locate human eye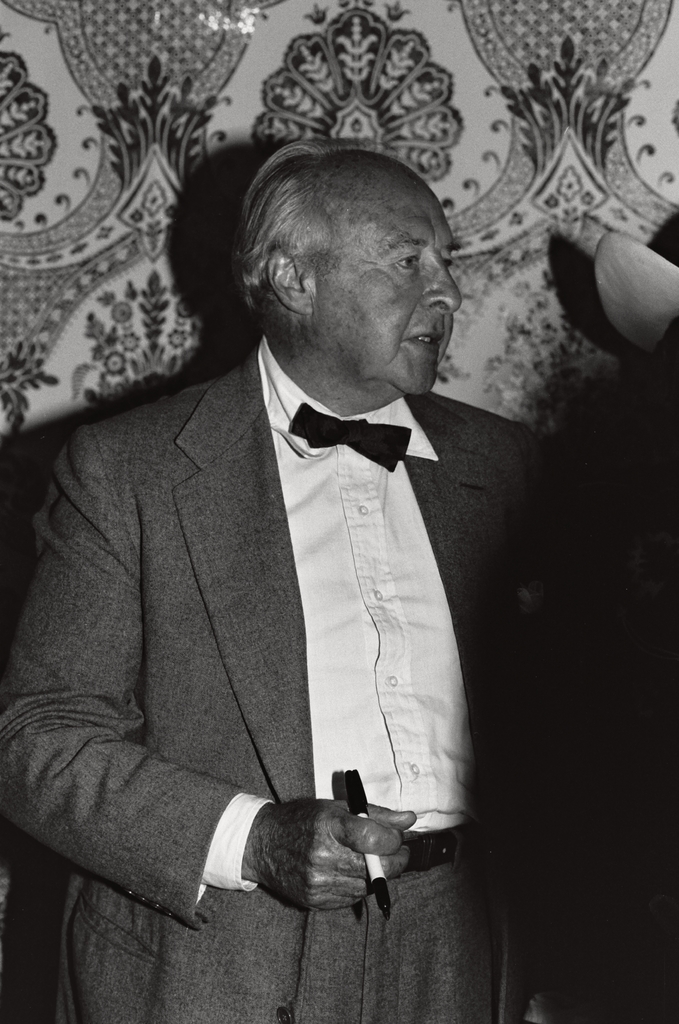
{"left": 383, "top": 245, "right": 424, "bottom": 278}
